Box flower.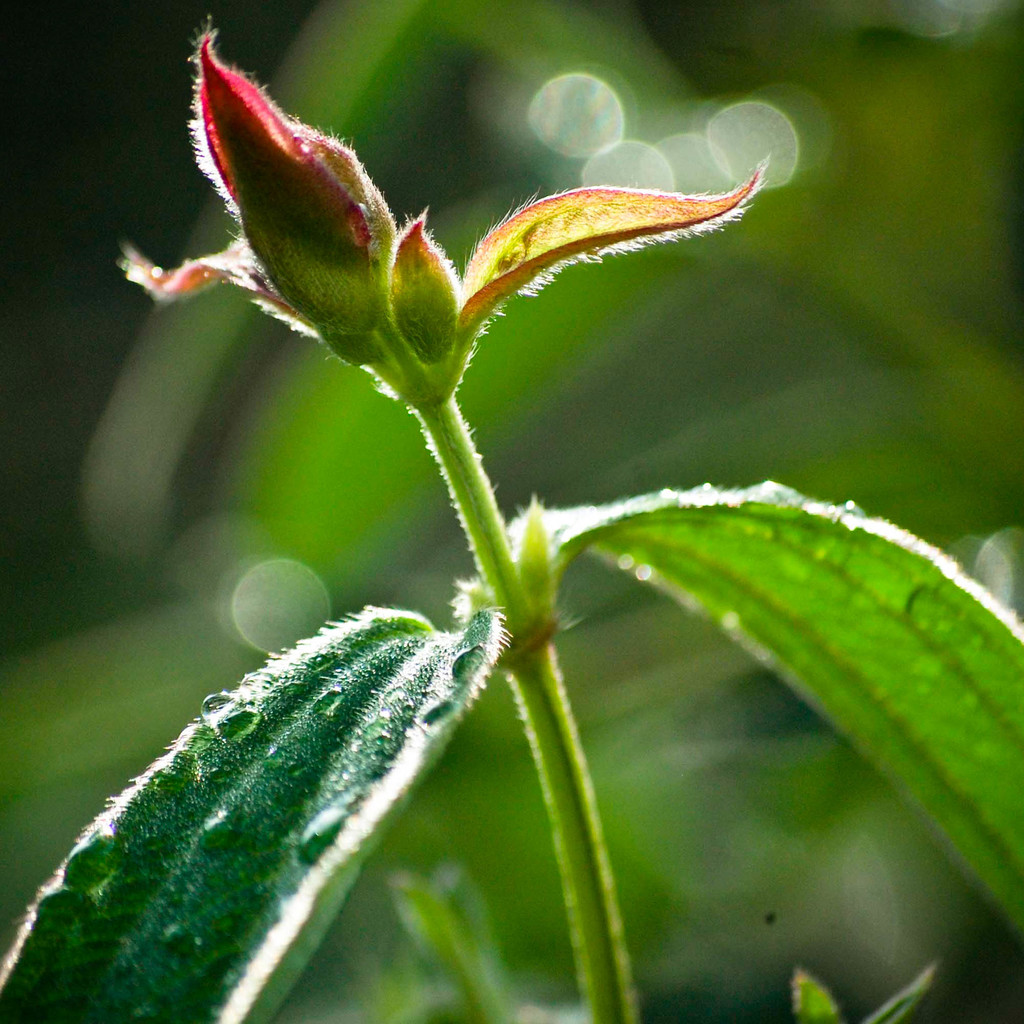
116/24/474/319.
